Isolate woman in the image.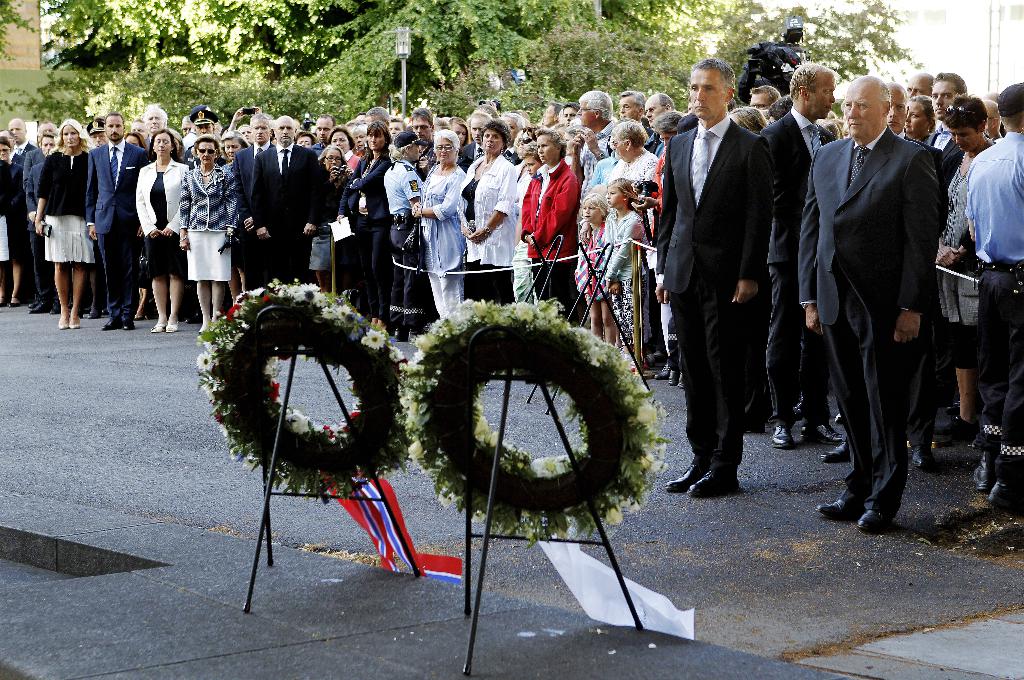
Isolated region: (x1=217, y1=135, x2=252, y2=312).
